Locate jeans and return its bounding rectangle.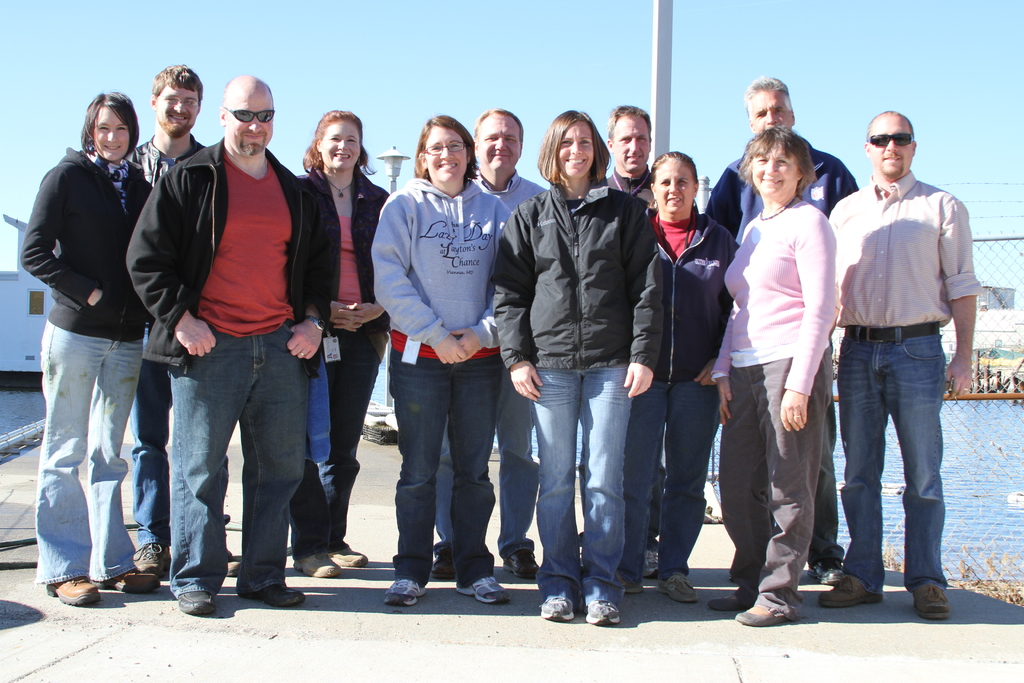
840,327,961,617.
